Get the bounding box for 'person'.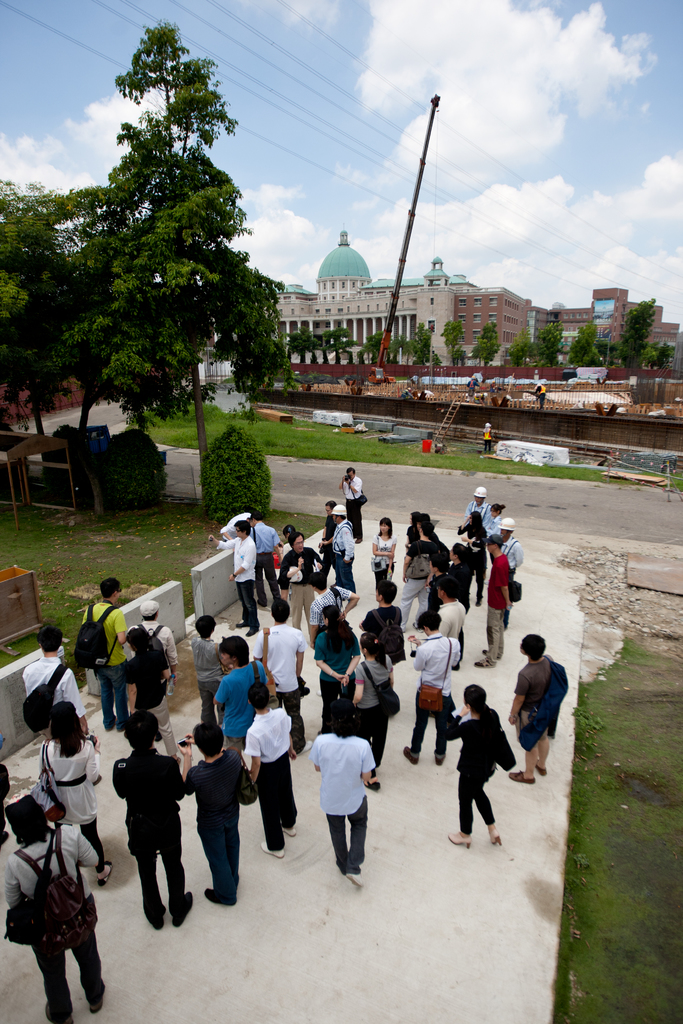
<bbox>0, 790, 106, 1023</bbox>.
